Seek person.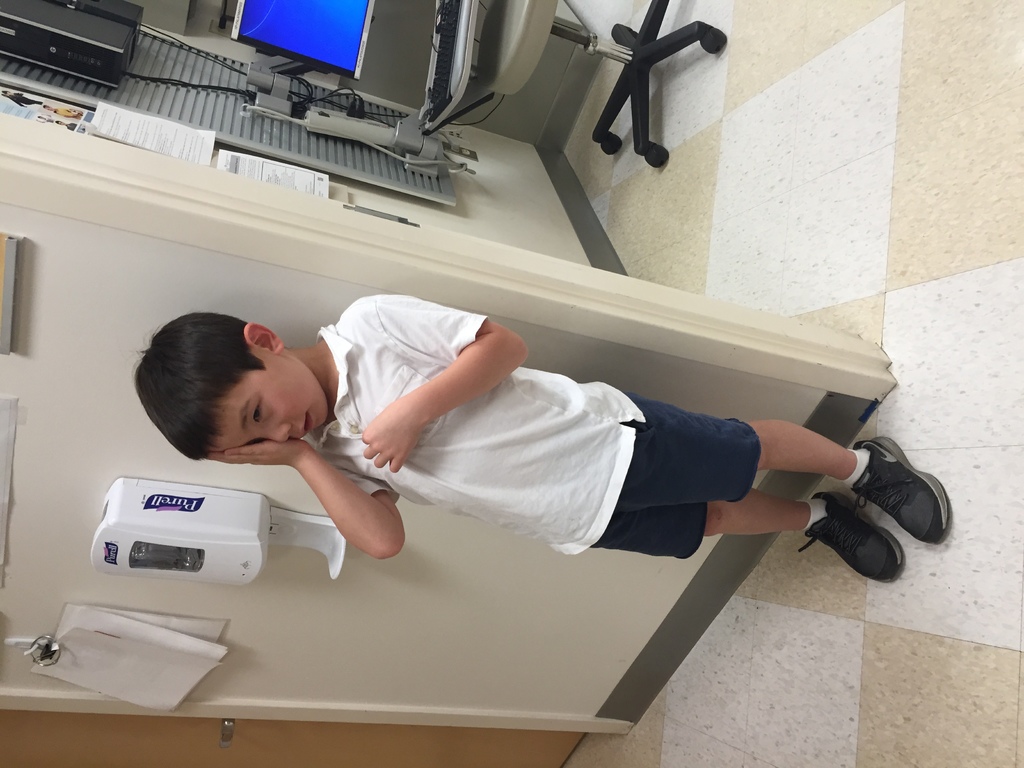
136, 289, 956, 585.
